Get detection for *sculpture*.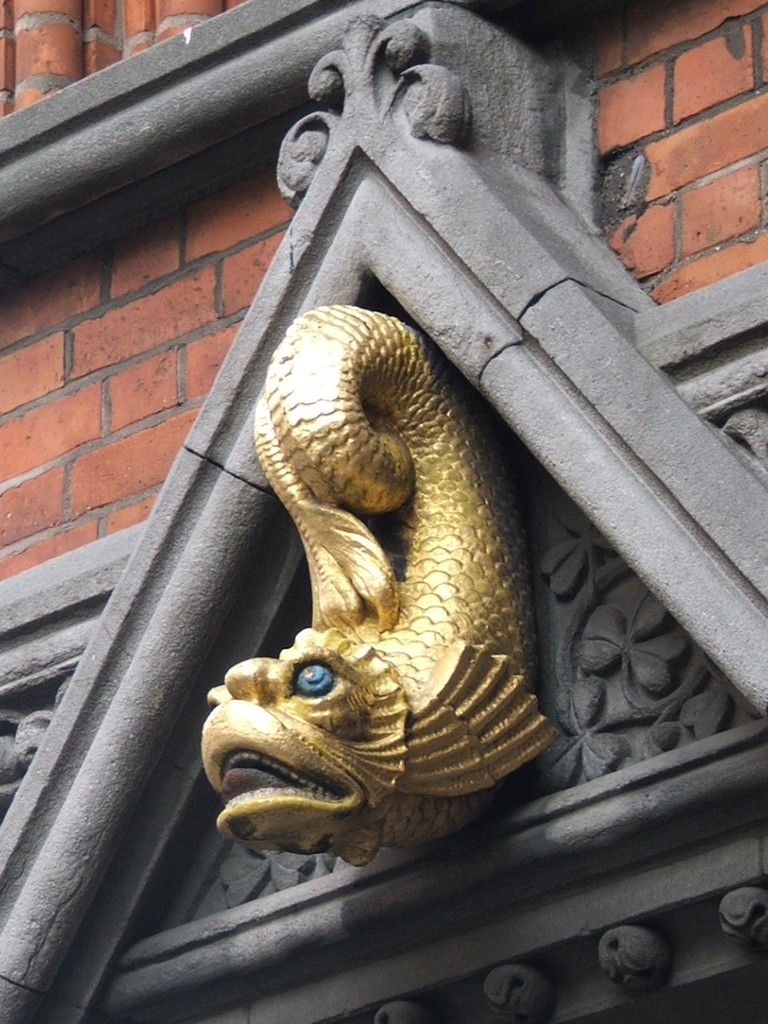
Detection: detection(190, 290, 576, 908).
